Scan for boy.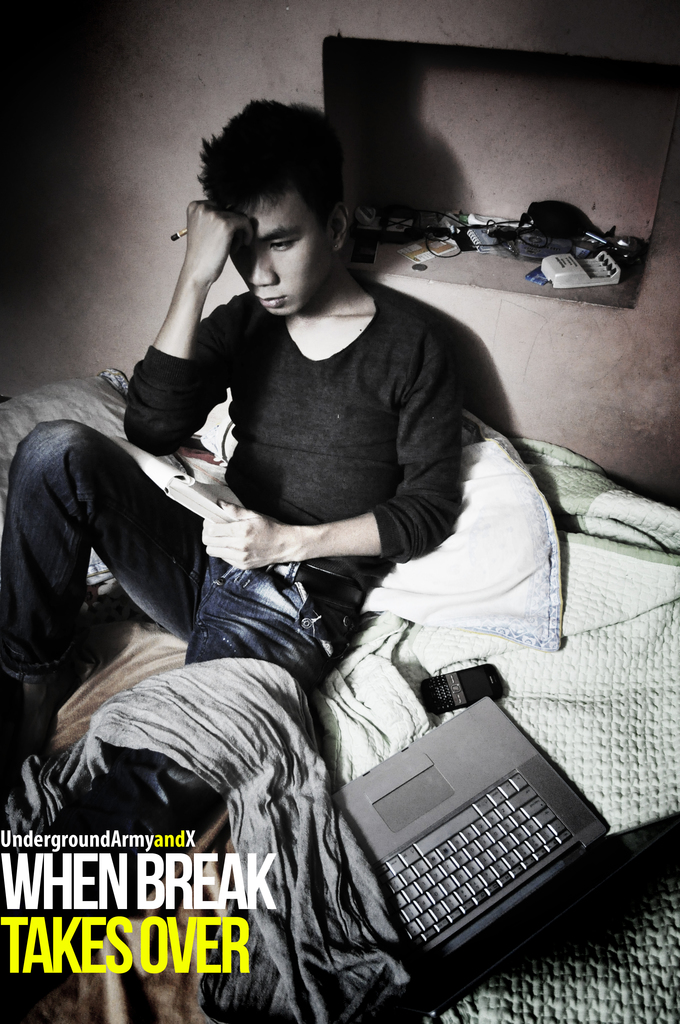
Scan result: [left=1, top=88, right=469, bottom=1023].
